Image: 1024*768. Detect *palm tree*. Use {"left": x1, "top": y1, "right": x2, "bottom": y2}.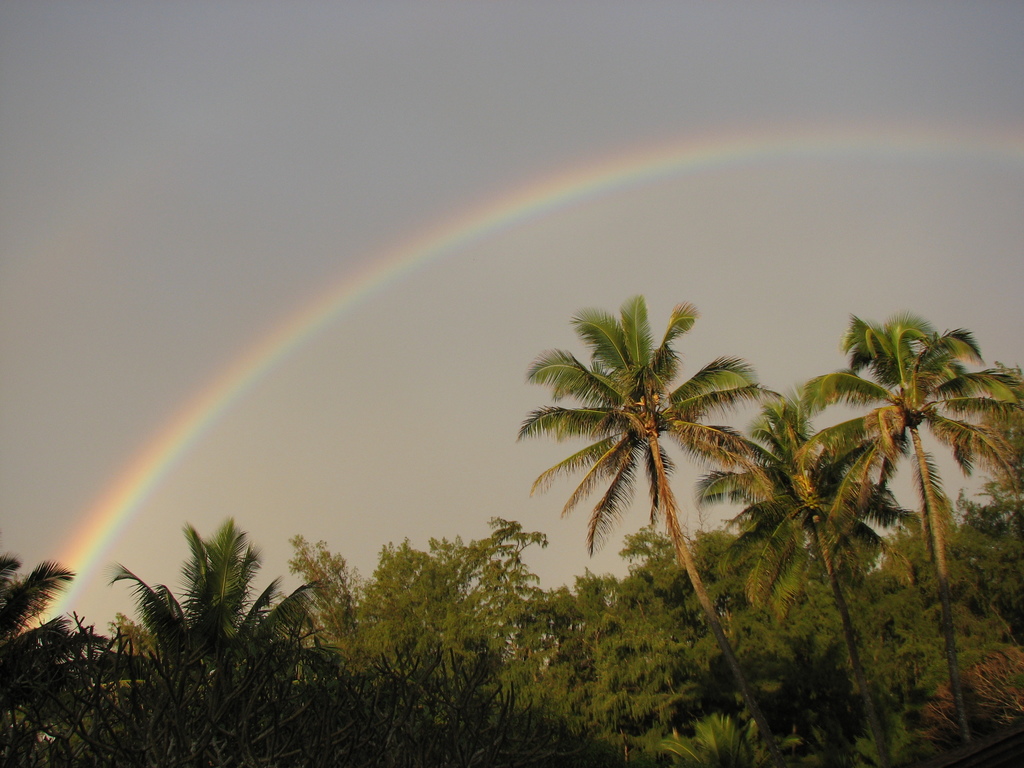
{"left": 731, "top": 403, "right": 880, "bottom": 679}.
